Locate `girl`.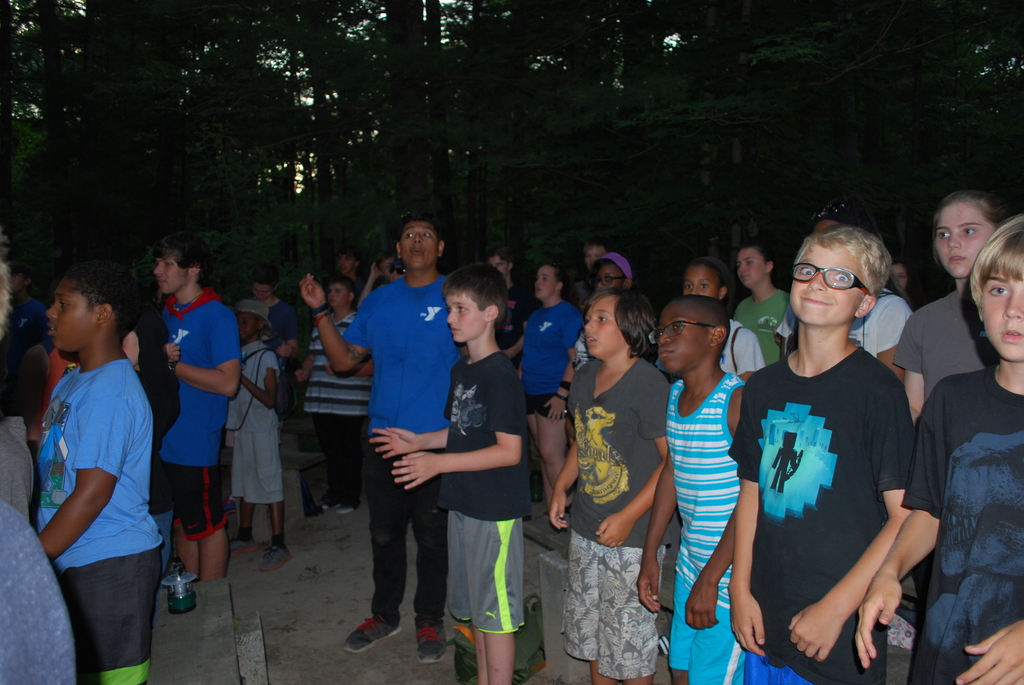
Bounding box: bbox=(893, 187, 1014, 434).
